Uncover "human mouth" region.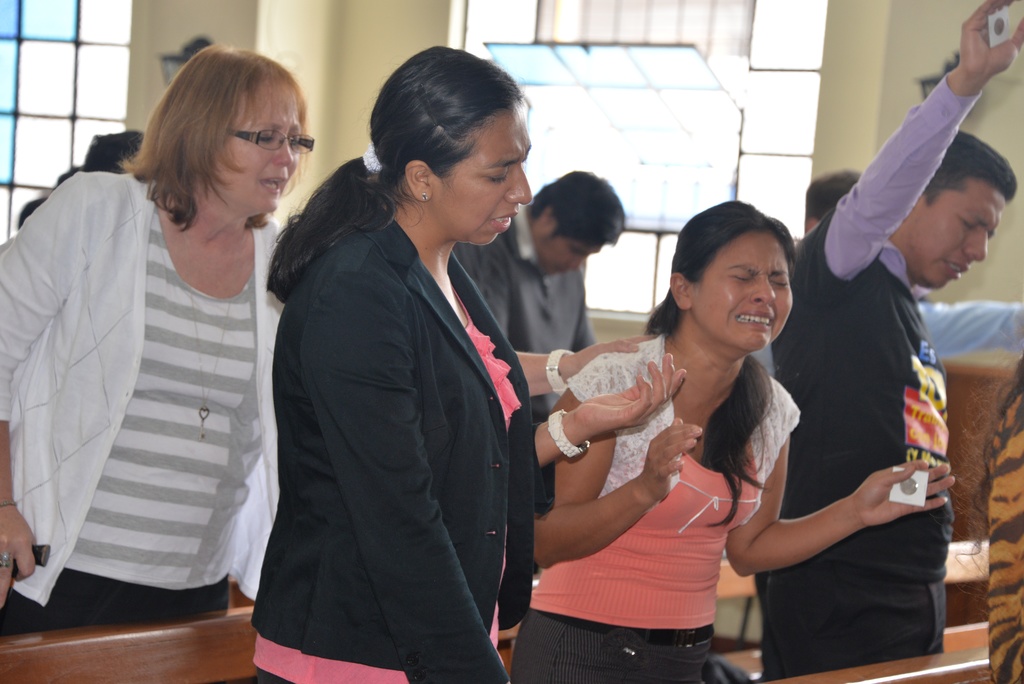
Uncovered: [x1=945, y1=257, x2=972, y2=282].
